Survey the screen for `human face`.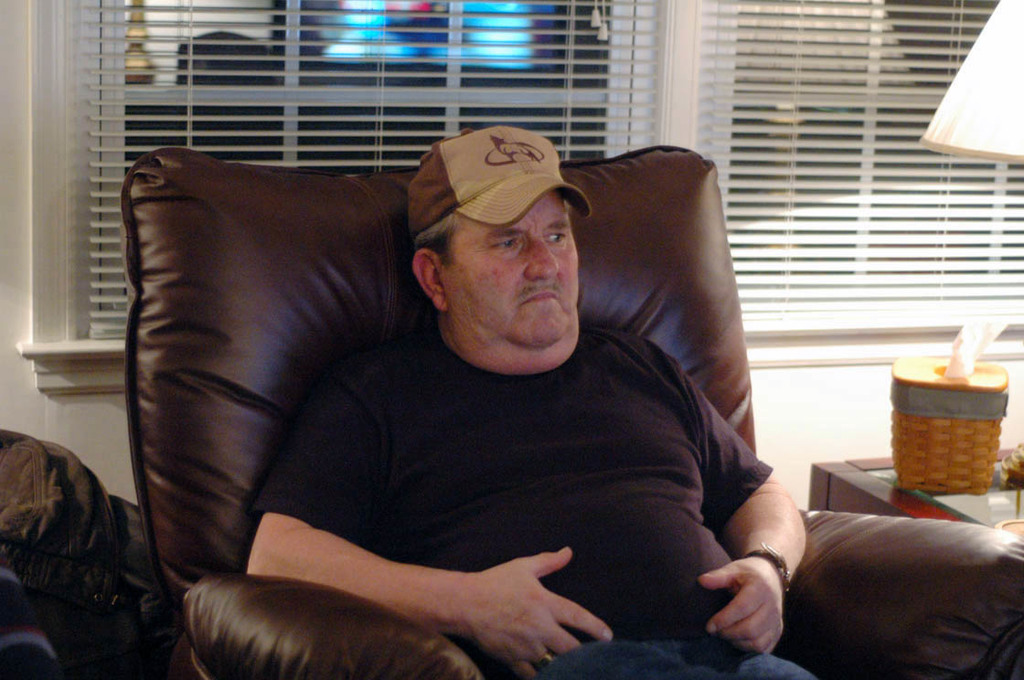
Survey found: Rect(441, 194, 579, 340).
